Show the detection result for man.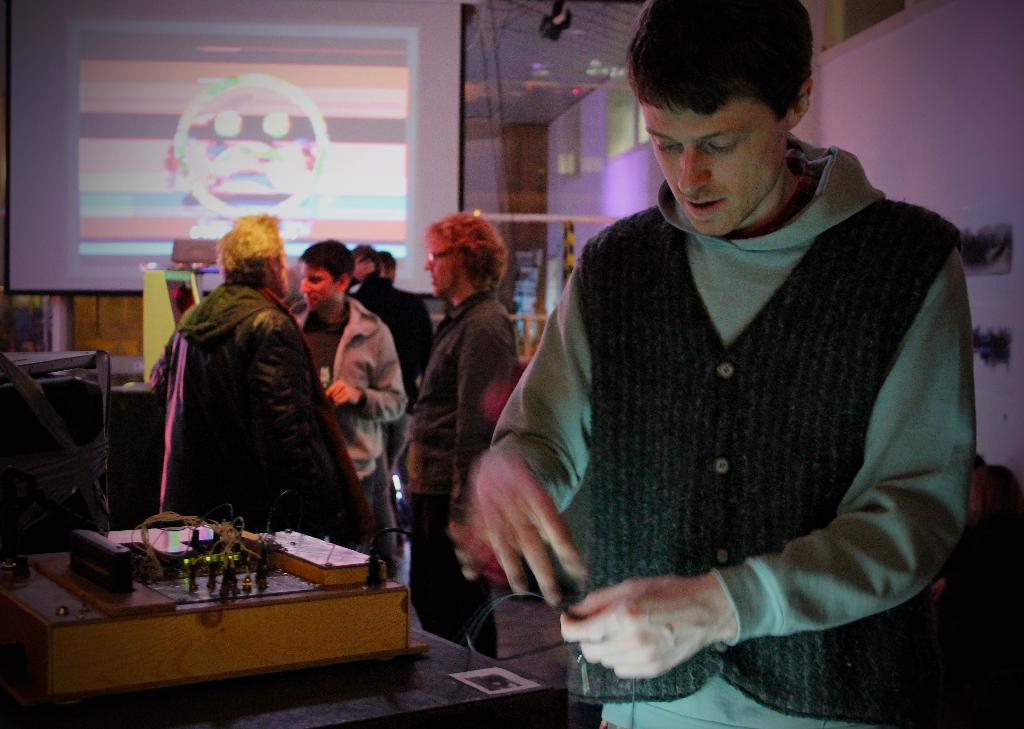
400 212 520 653.
